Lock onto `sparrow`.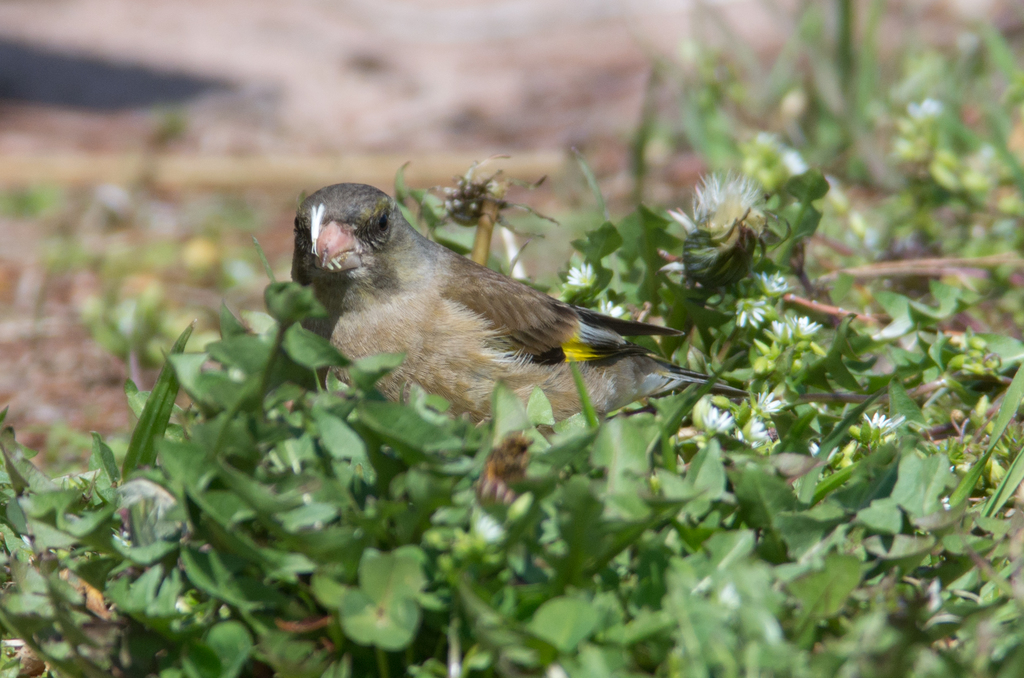
Locked: locate(287, 182, 753, 431).
